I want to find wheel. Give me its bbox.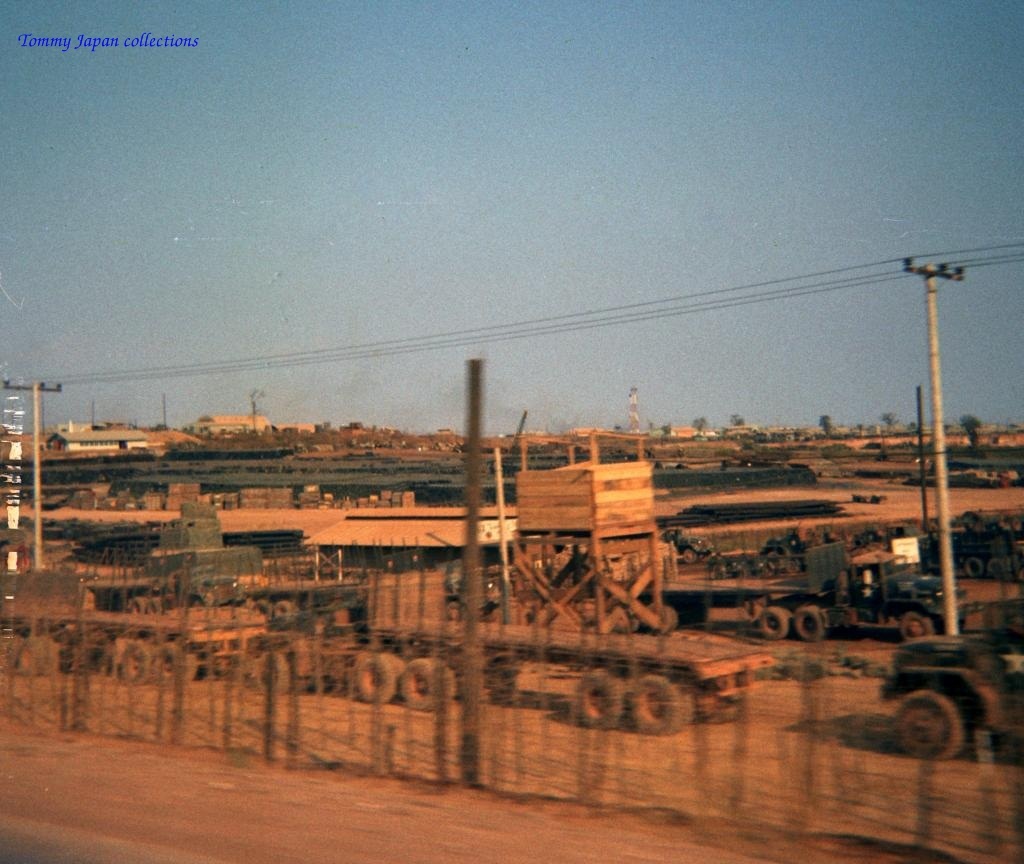
<box>795,603,822,642</box>.
